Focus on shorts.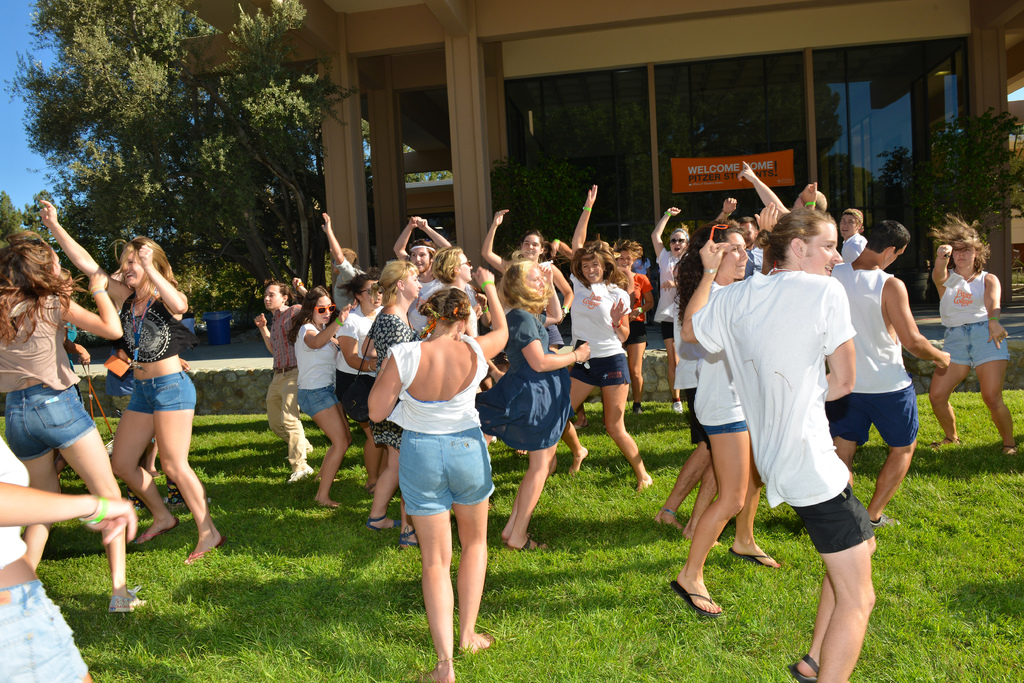
Focused at BBox(569, 355, 632, 384).
